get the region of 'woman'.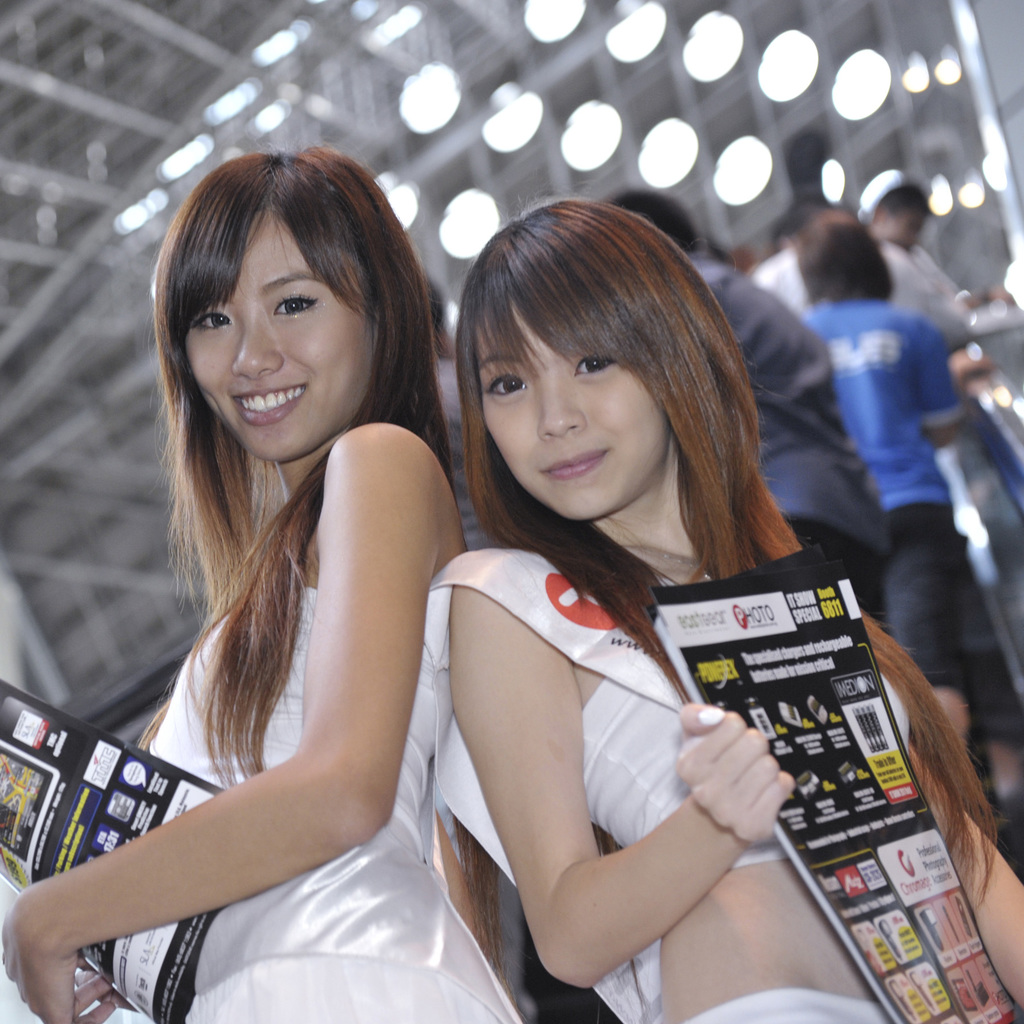
l=352, t=177, r=902, b=1023.
